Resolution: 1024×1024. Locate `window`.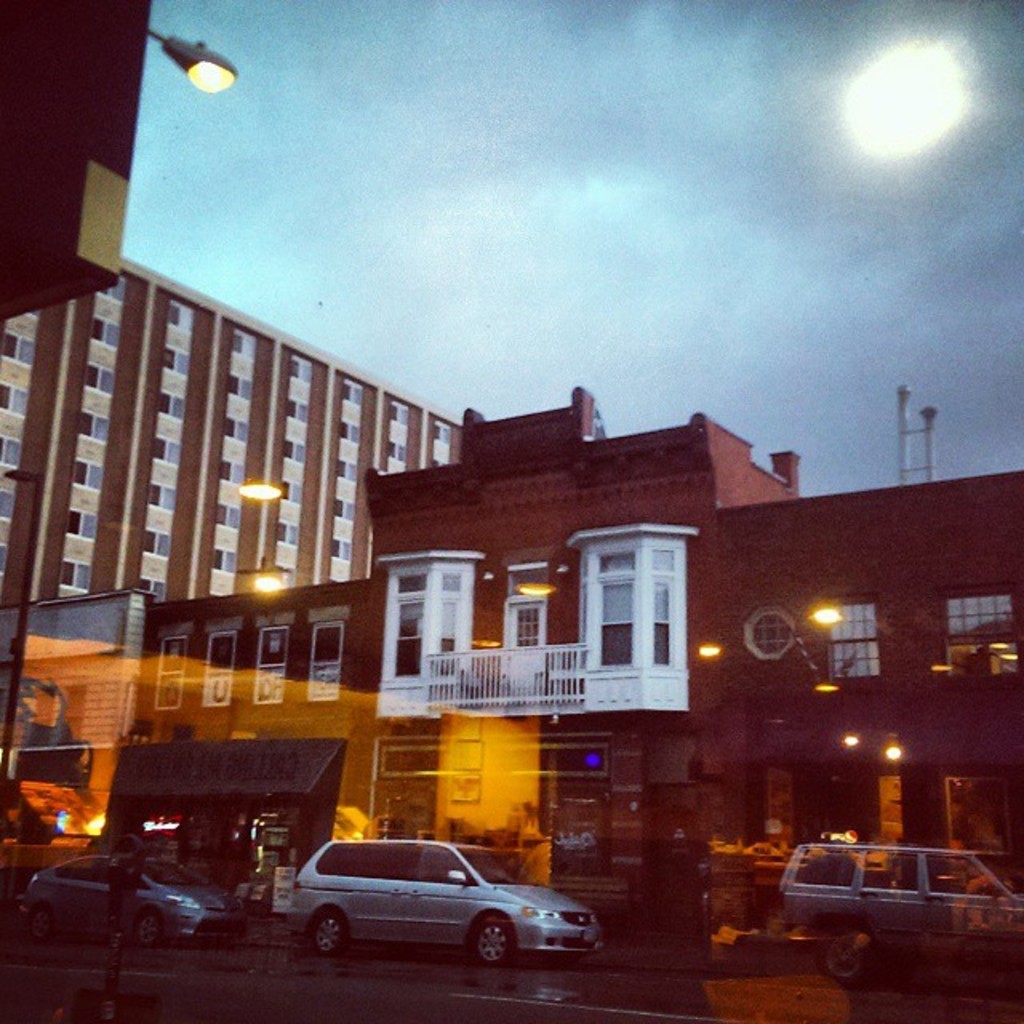
160/635/186/706.
